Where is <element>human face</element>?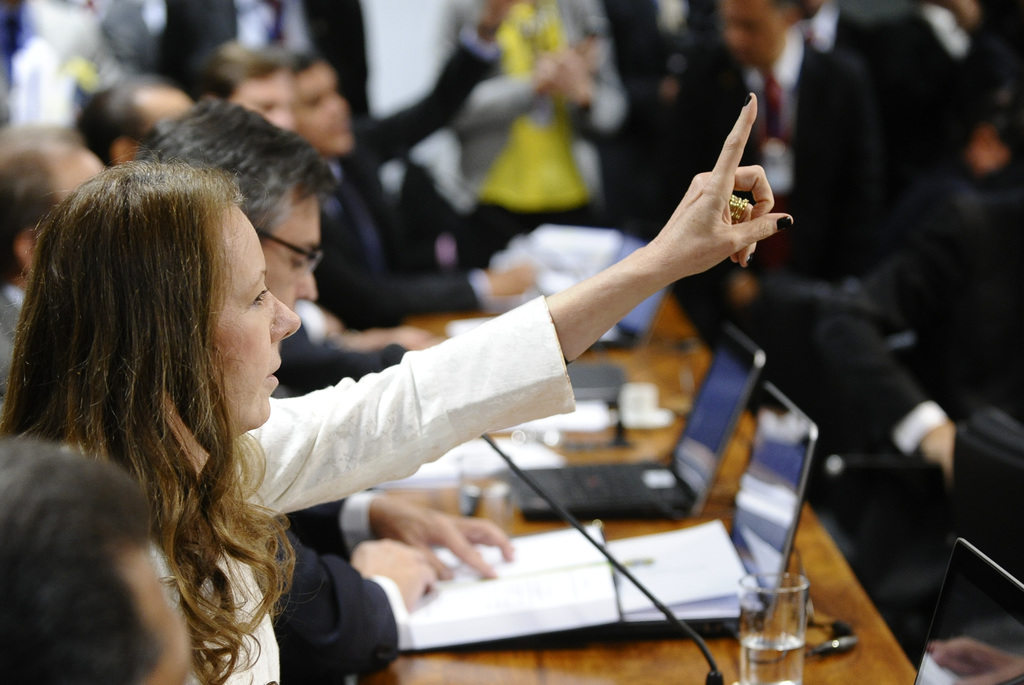
x1=237, y1=75, x2=297, y2=139.
